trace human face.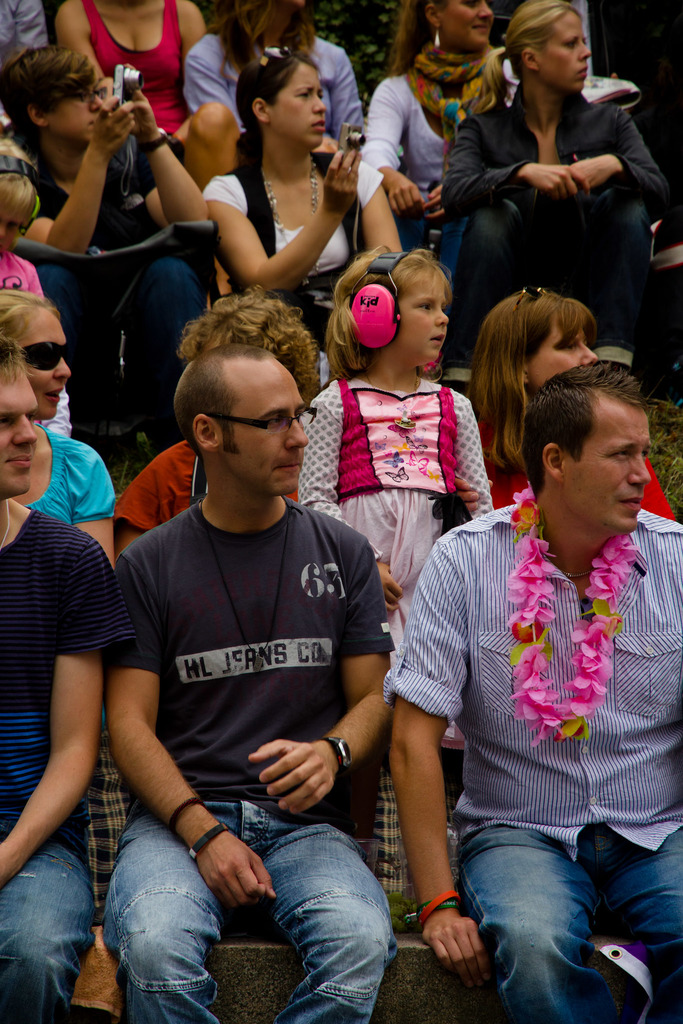
Traced to x1=229 y1=371 x2=311 y2=497.
